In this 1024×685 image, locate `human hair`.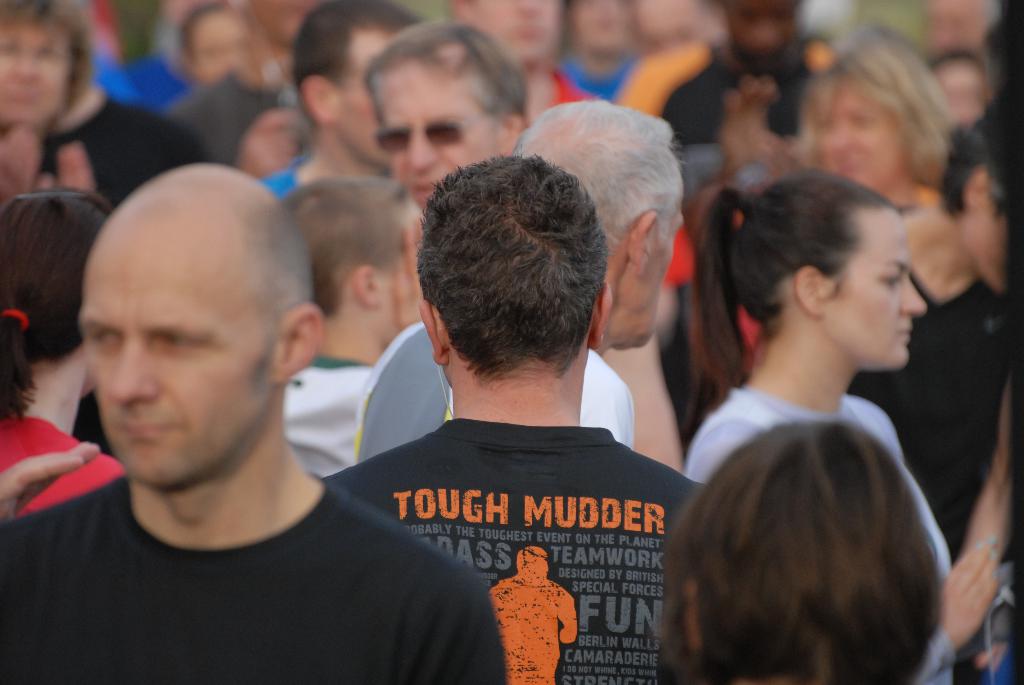
Bounding box: (804, 36, 947, 164).
